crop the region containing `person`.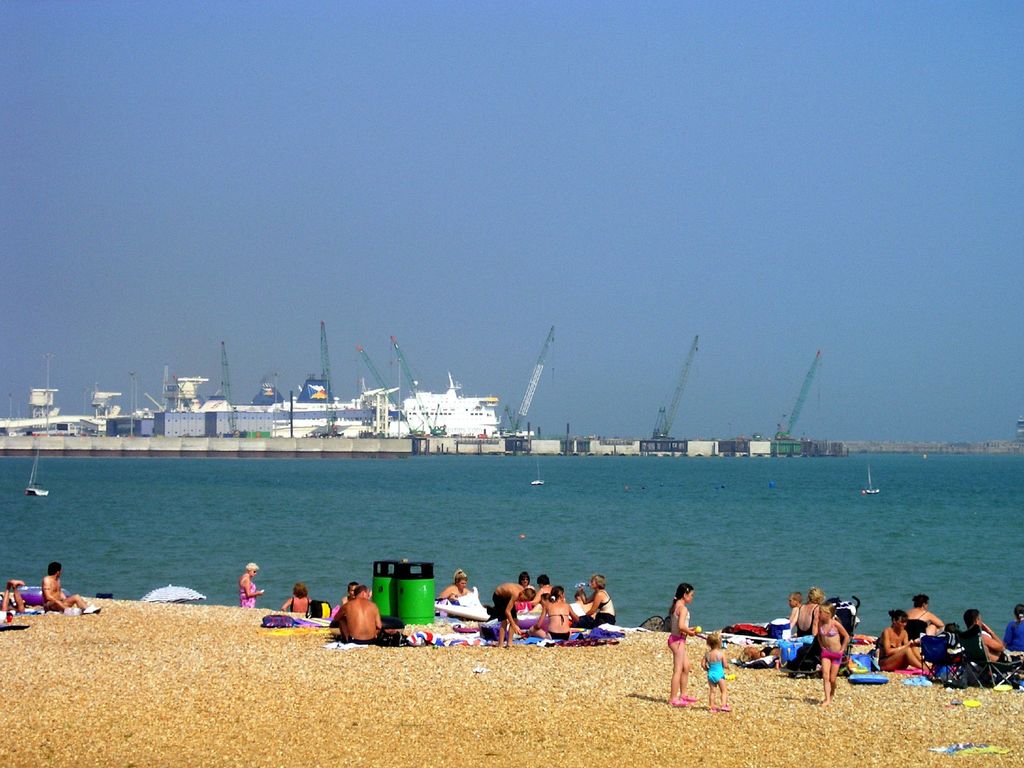
Crop region: <region>333, 583, 396, 644</region>.
